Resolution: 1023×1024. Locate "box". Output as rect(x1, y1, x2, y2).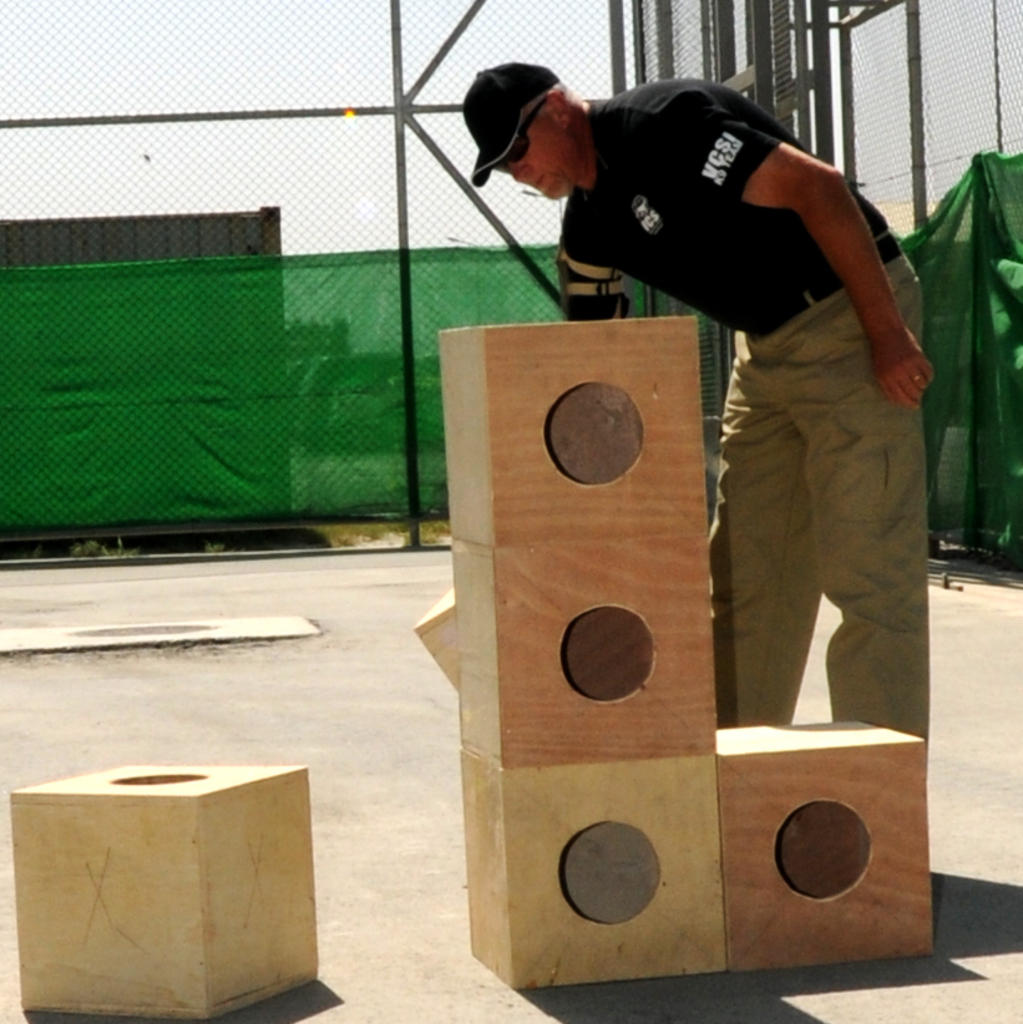
rect(34, 754, 321, 1002).
